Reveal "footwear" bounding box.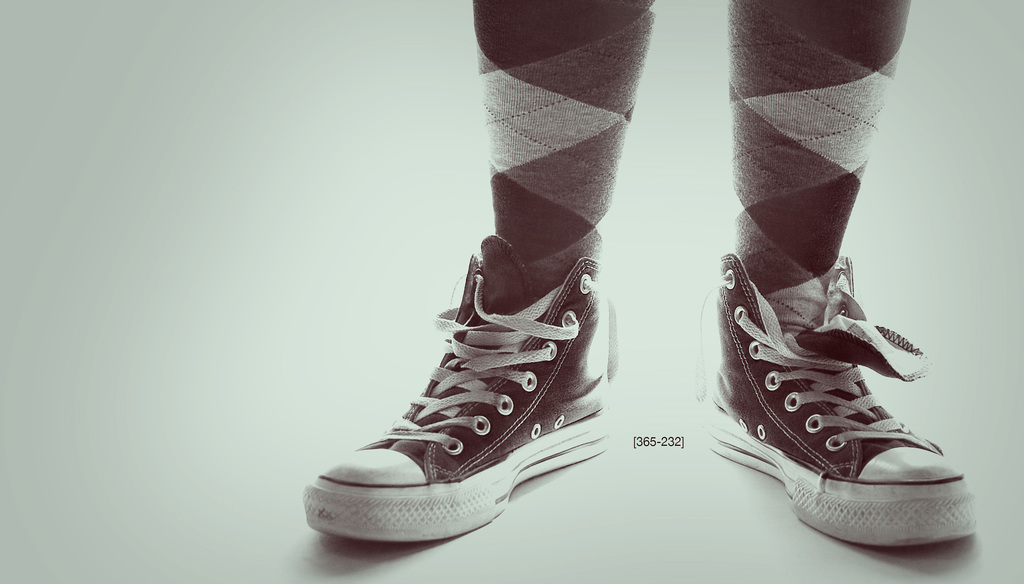
Revealed: (x1=691, y1=251, x2=979, y2=551).
